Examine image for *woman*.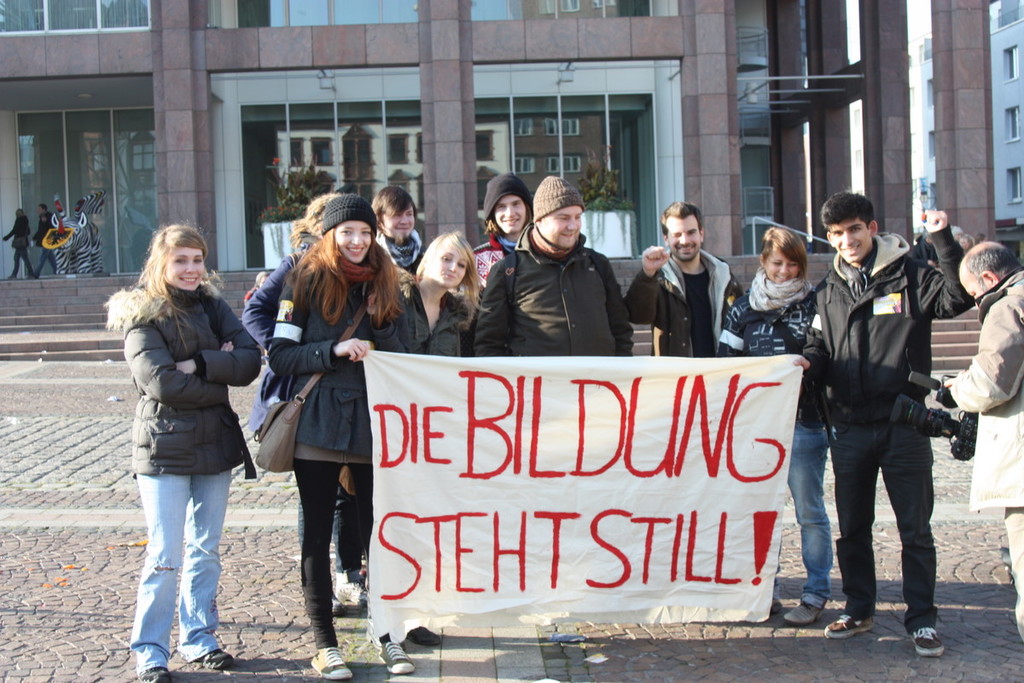
Examination result: Rect(270, 195, 421, 675).
